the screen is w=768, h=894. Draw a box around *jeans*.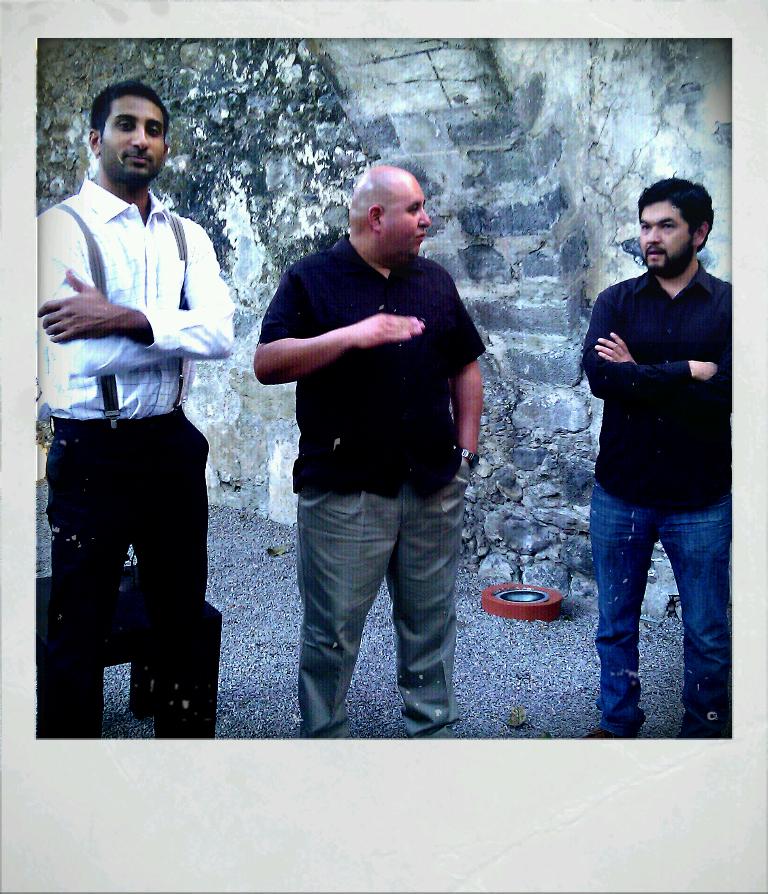
bbox=[593, 456, 748, 732].
